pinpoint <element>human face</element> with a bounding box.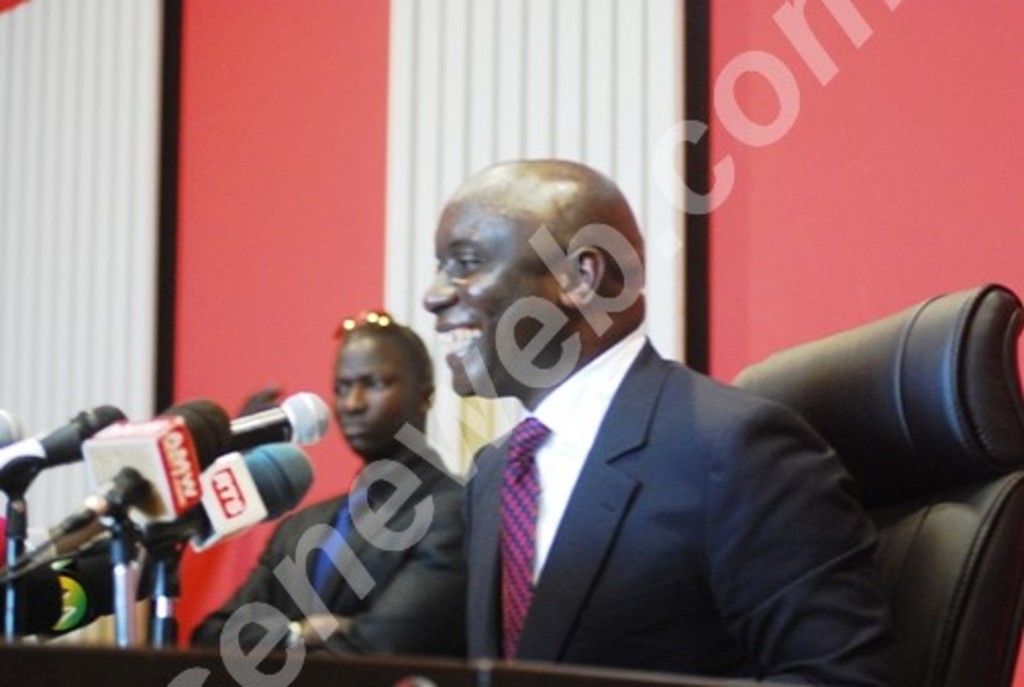
{"x1": 422, "y1": 181, "x2": 543, "y2": 410}.
